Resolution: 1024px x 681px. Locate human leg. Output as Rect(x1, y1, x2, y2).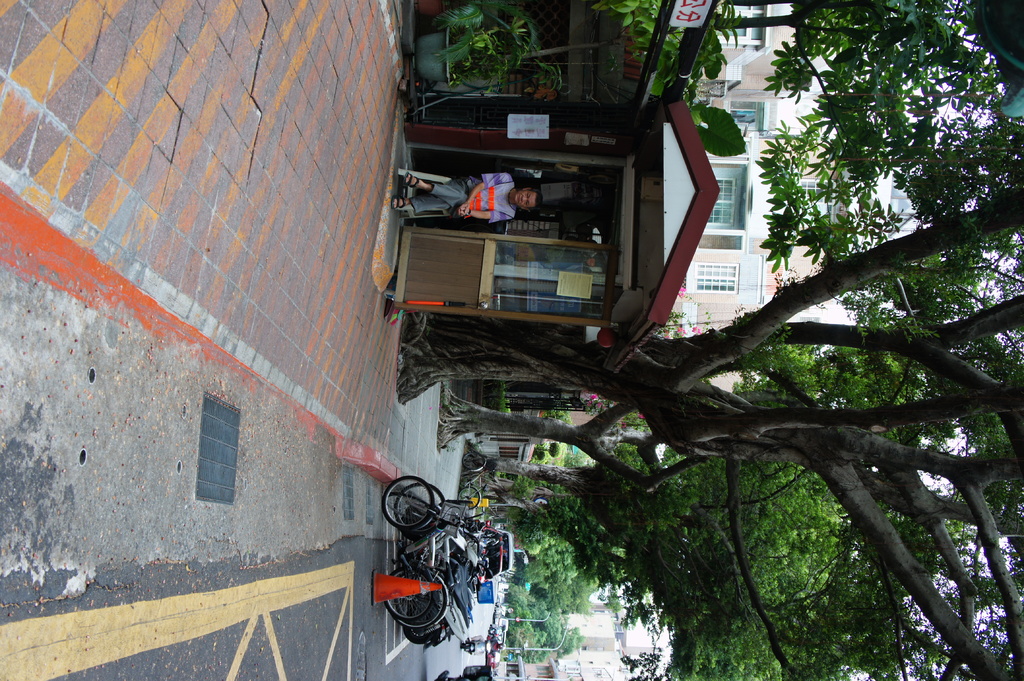
Rect(390, 173, 469, 216).
